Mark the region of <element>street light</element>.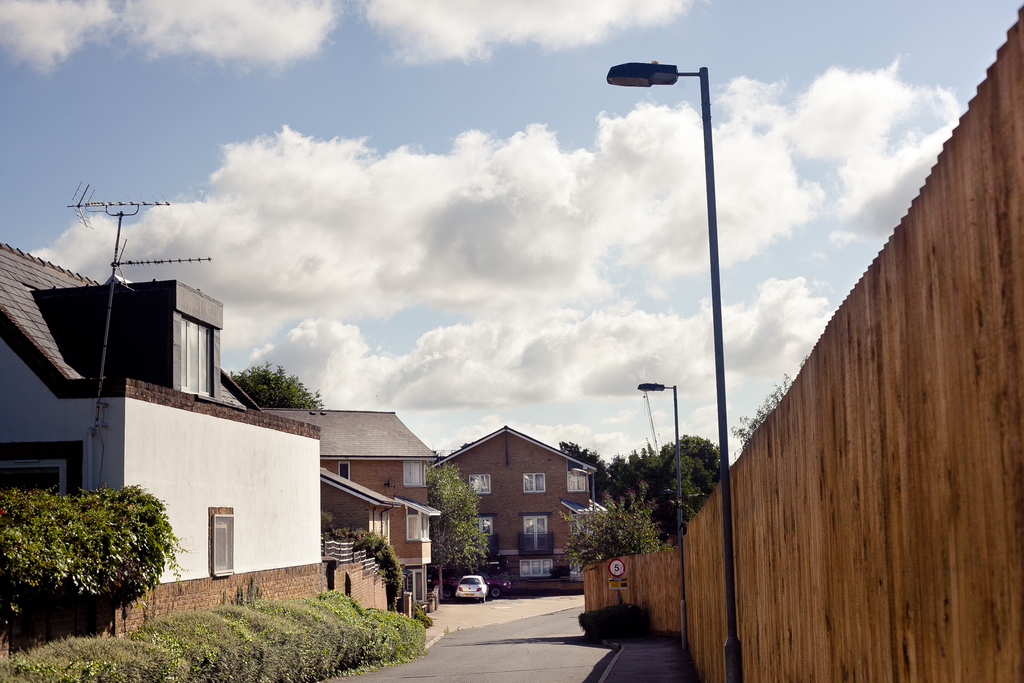
Region: select_region(630, 378, 688, 659).
